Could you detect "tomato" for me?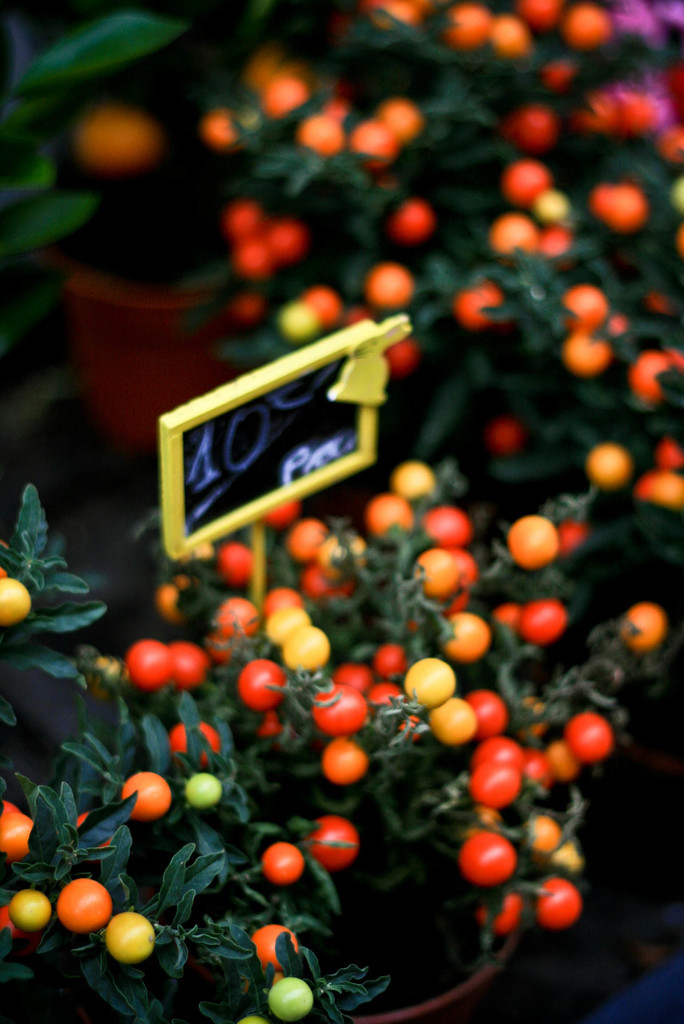
Detection result: locate(266, 973, 308, 1015).
